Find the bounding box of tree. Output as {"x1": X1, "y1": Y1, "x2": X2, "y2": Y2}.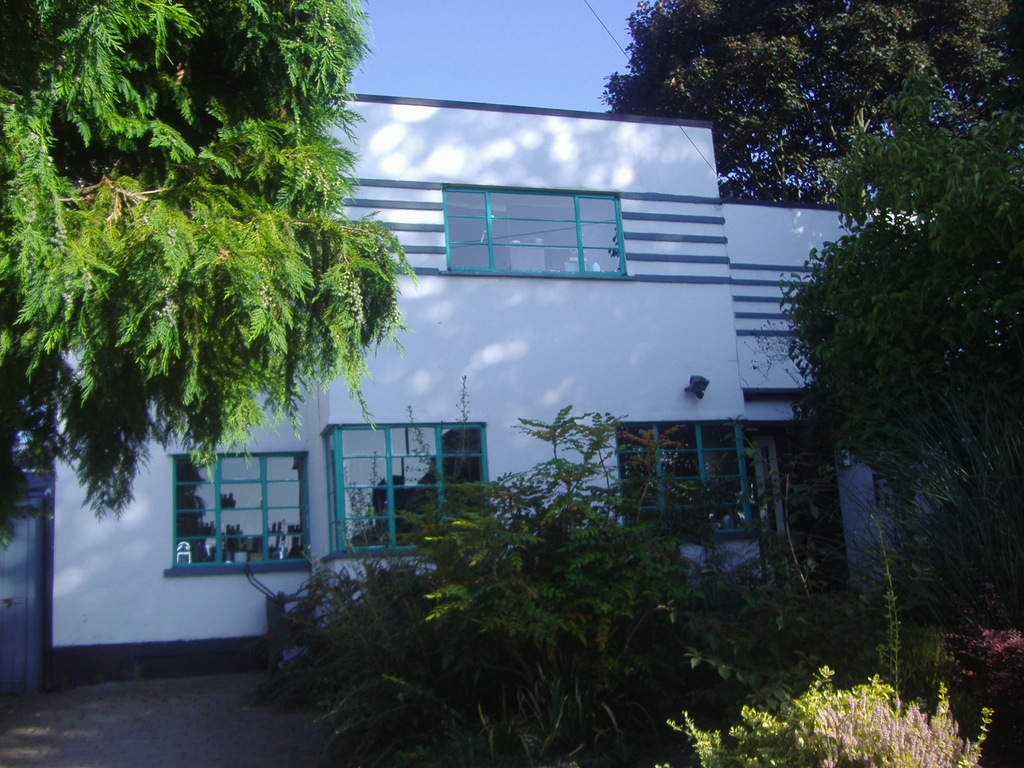
{"x1": 450, "y1": 392, "x2": 676, "y2": 767}.
